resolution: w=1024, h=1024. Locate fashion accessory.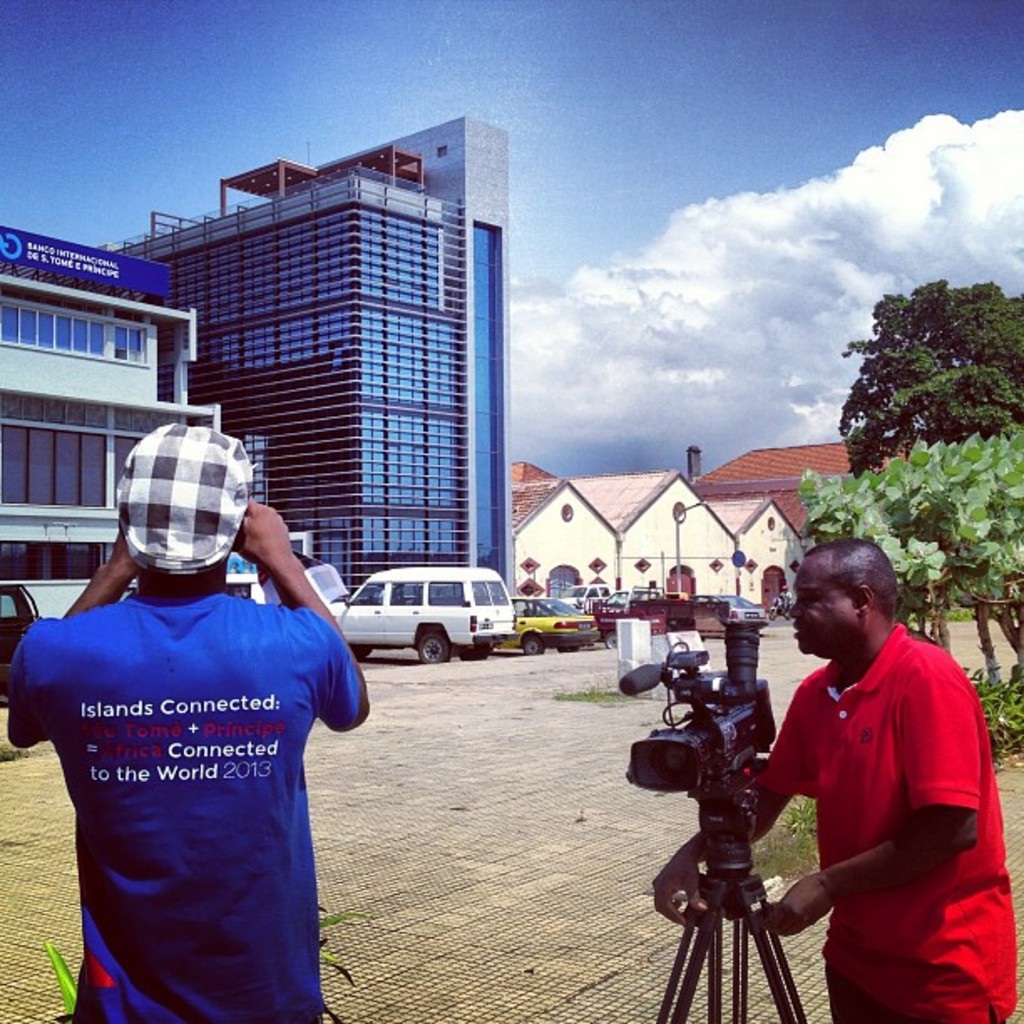
114/420/251/574.
